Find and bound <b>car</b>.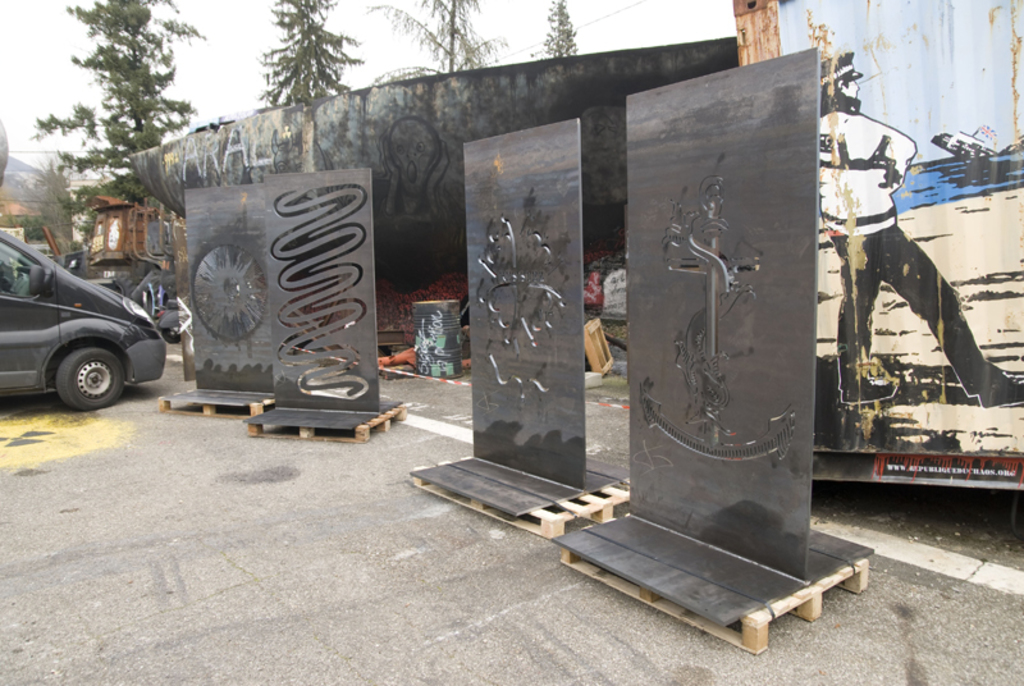
Bound: l=0, t=234, r=173, b=410.
